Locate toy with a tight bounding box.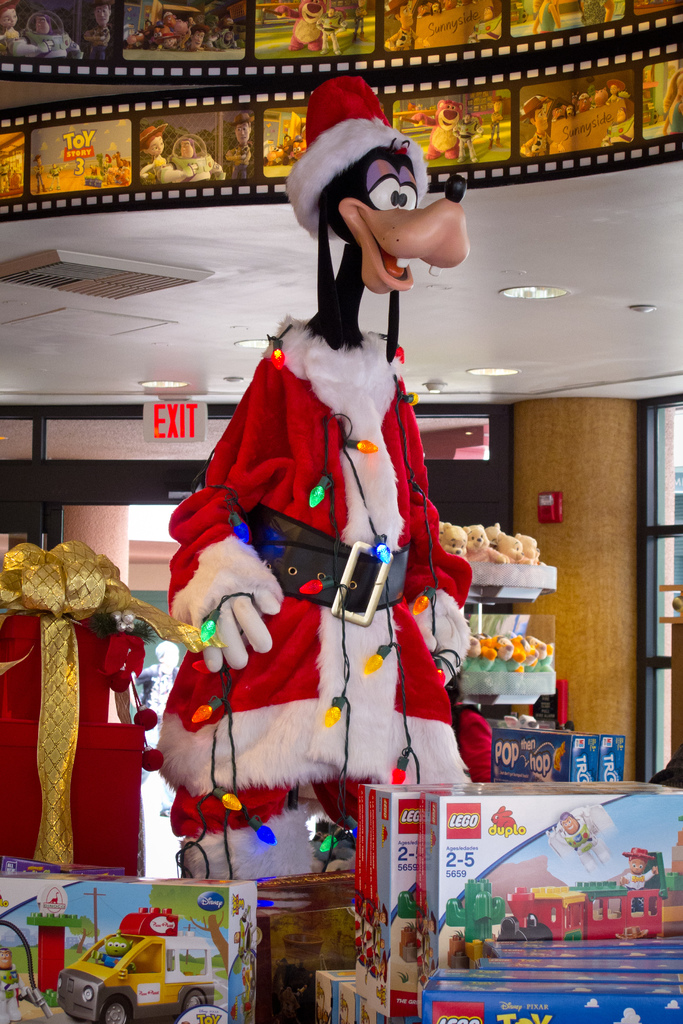
detection(294, 137, 306, 156).
